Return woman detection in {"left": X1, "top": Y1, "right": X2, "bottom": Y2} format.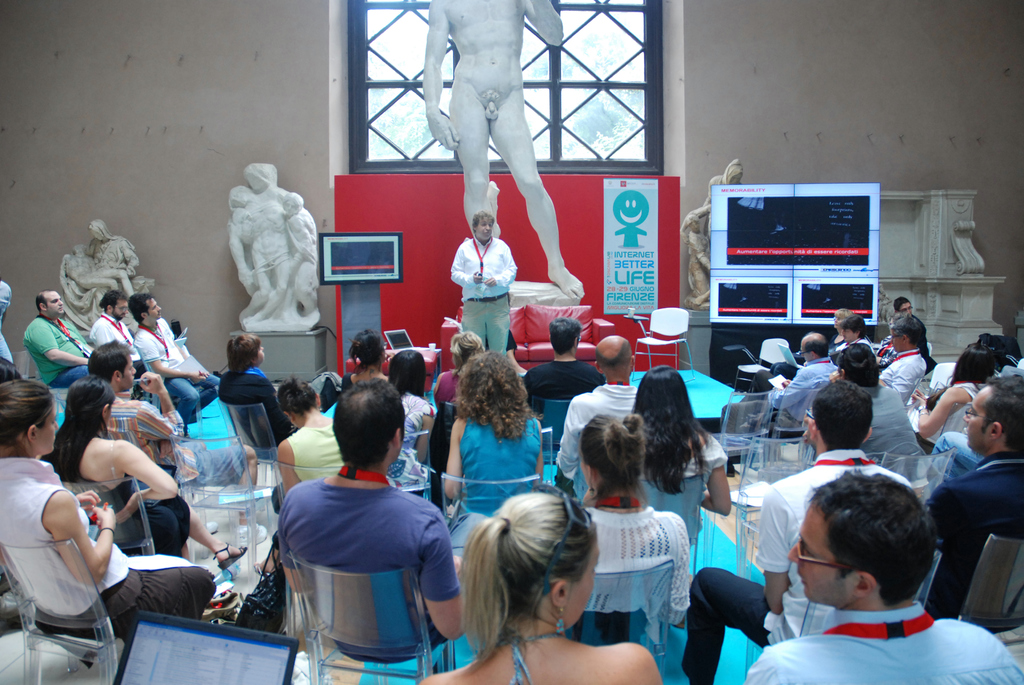
{"left": 632, "top": 365, "right": 733, "bottom": 541}.
